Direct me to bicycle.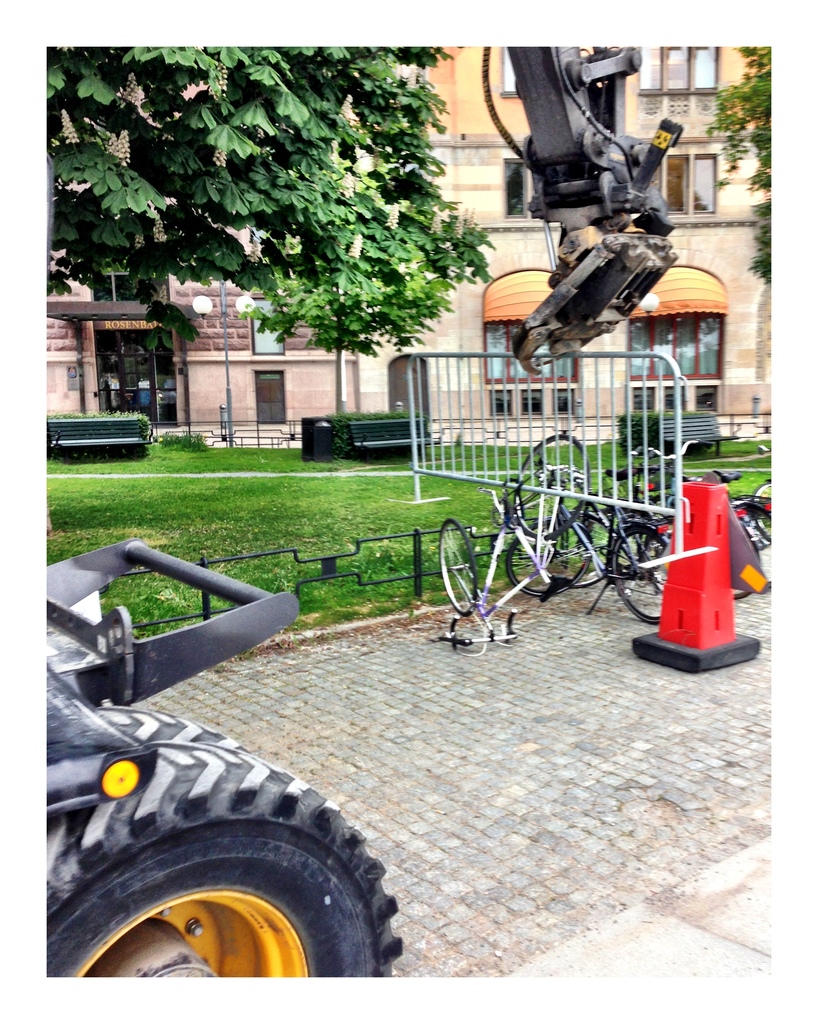
Direction: crop(530, 449, 696, 616).
